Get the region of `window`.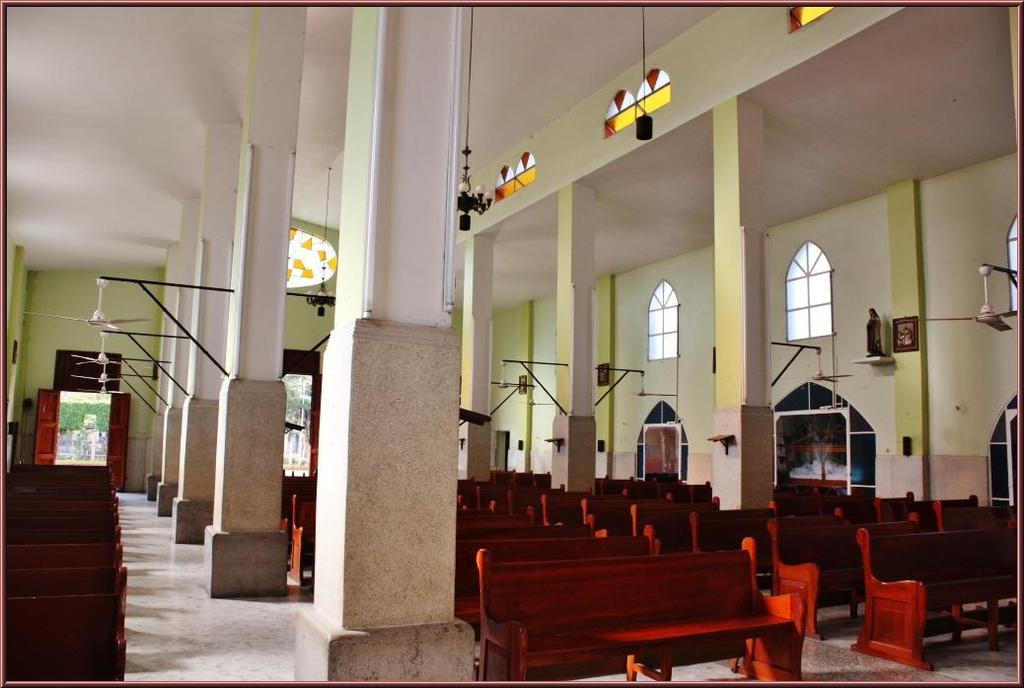
bbox=[787, 6, 834, 33].
